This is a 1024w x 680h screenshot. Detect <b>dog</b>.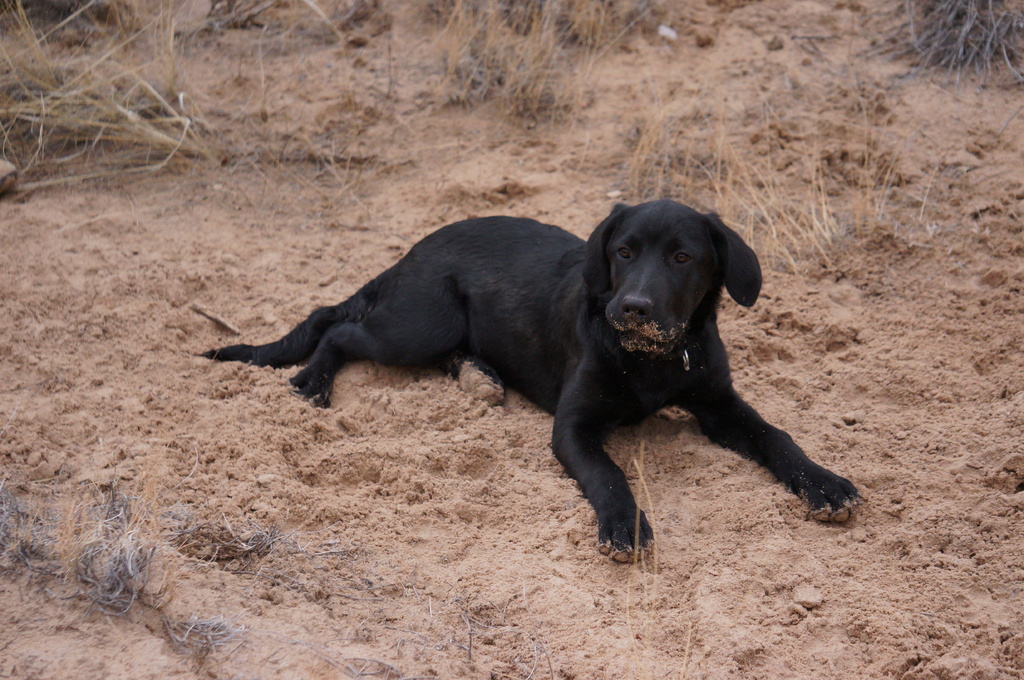
[x1=197, y1=200, x2=867, y2=562].
